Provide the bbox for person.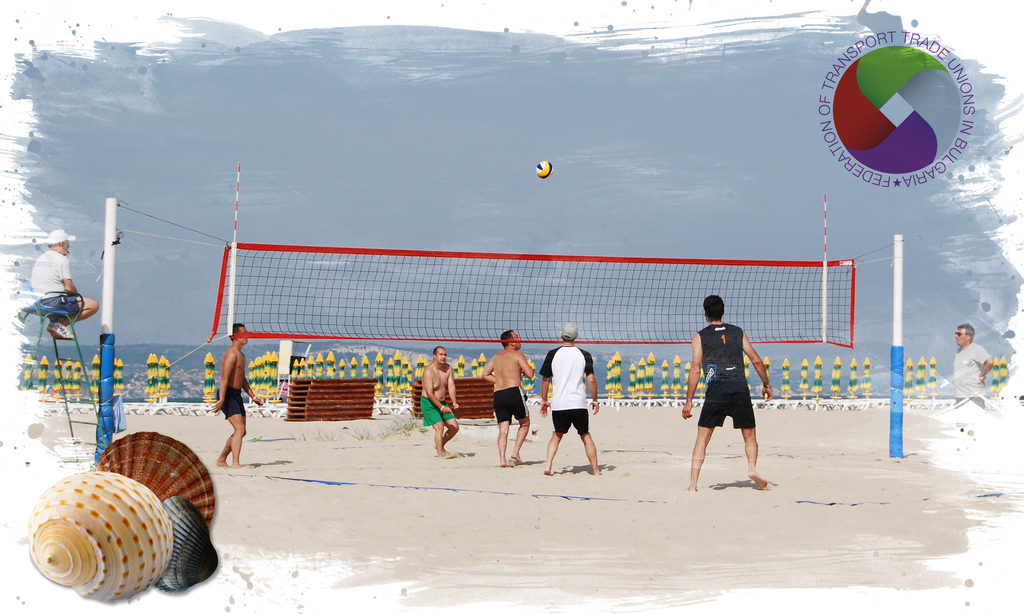
943/324/996/407.
